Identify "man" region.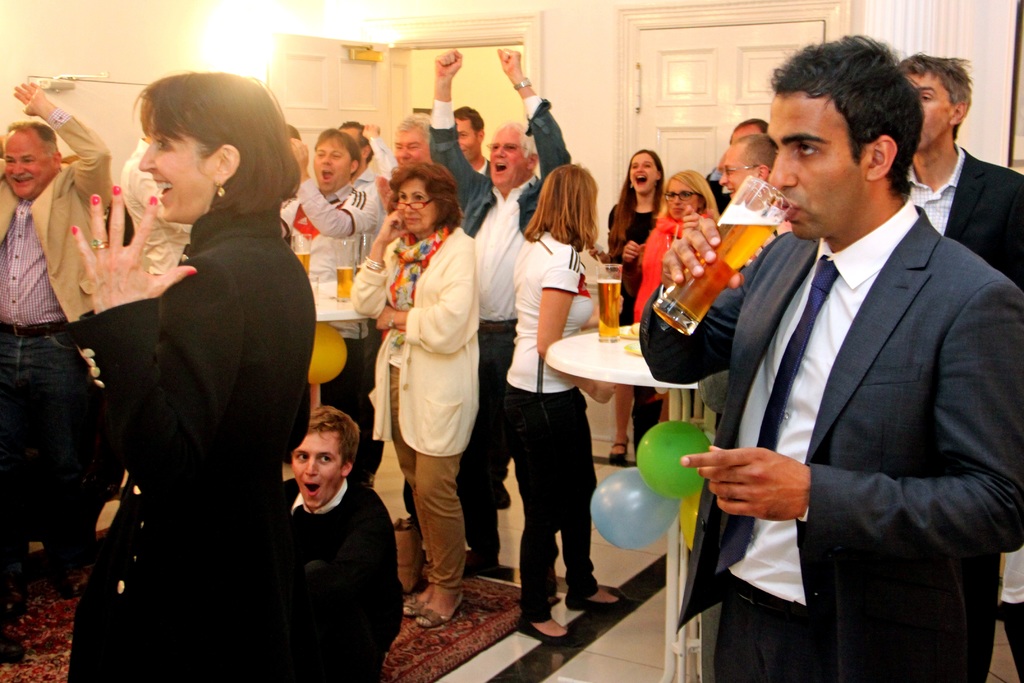
Region: <bbox>694, 26, 1012, 677</bbox>.
